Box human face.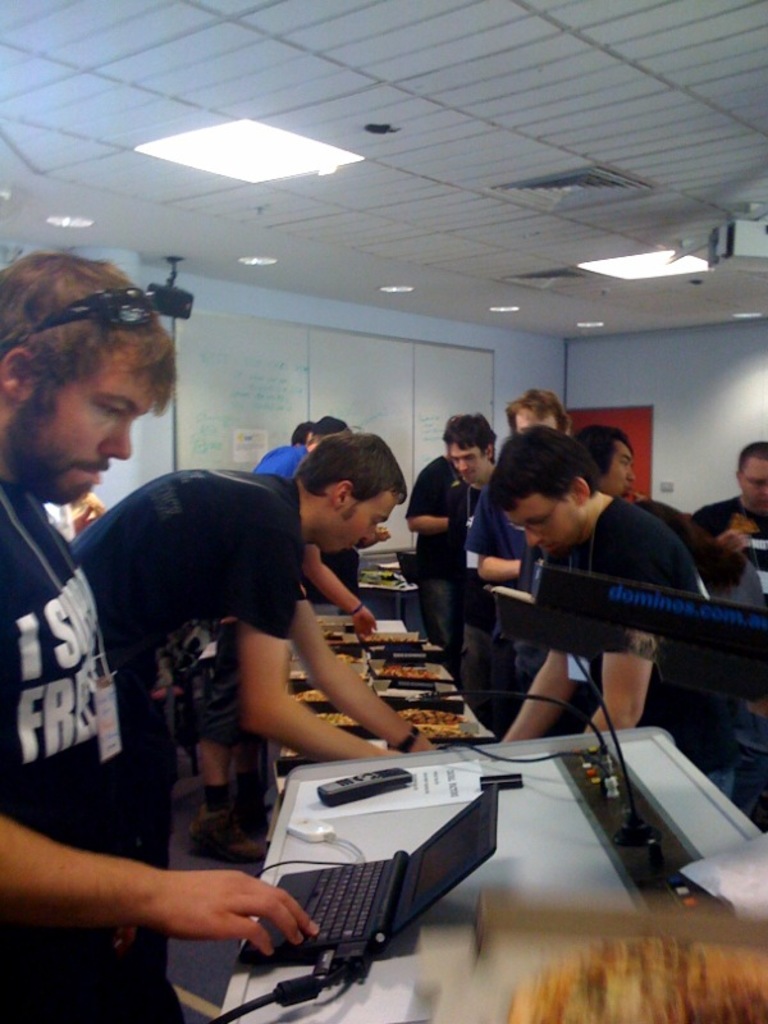
region(323, 481, 401, 558).
